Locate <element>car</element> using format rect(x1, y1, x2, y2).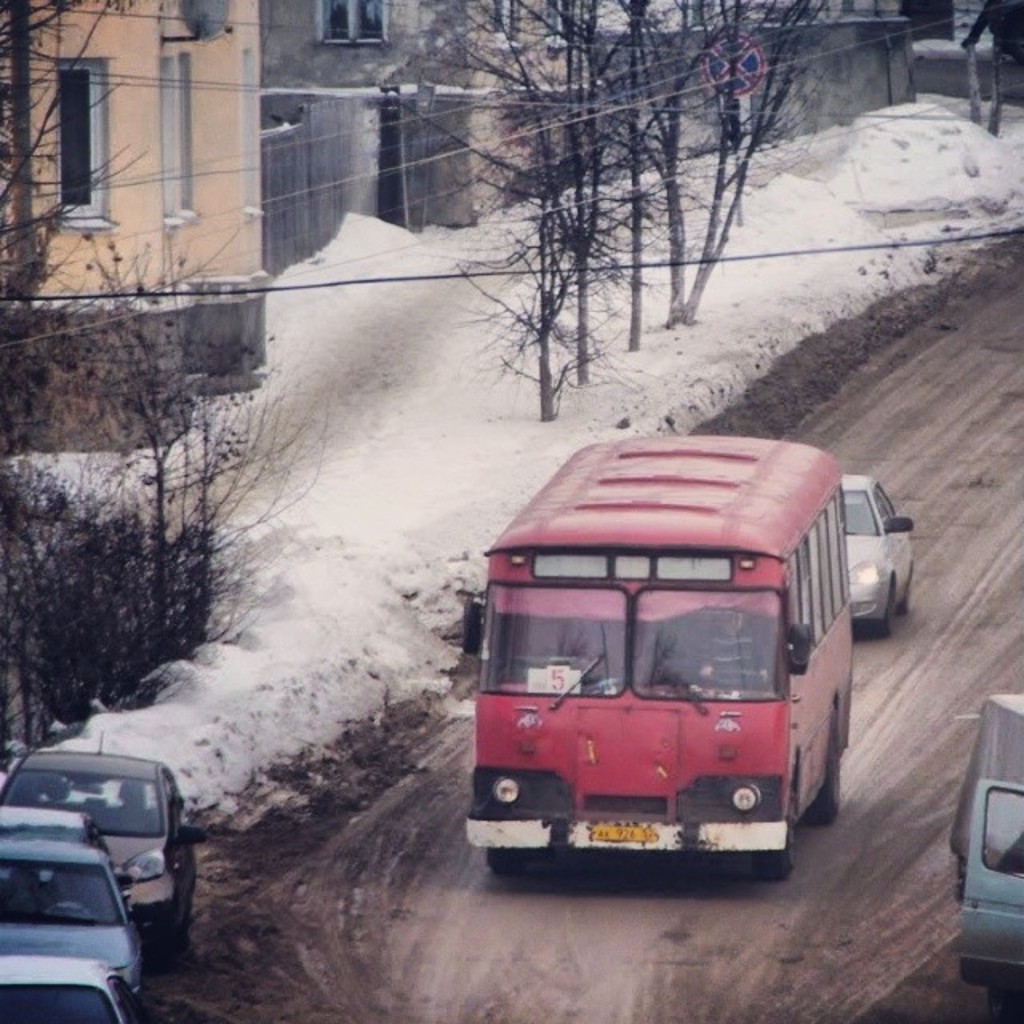
rect(0, 814, 158, 869).
